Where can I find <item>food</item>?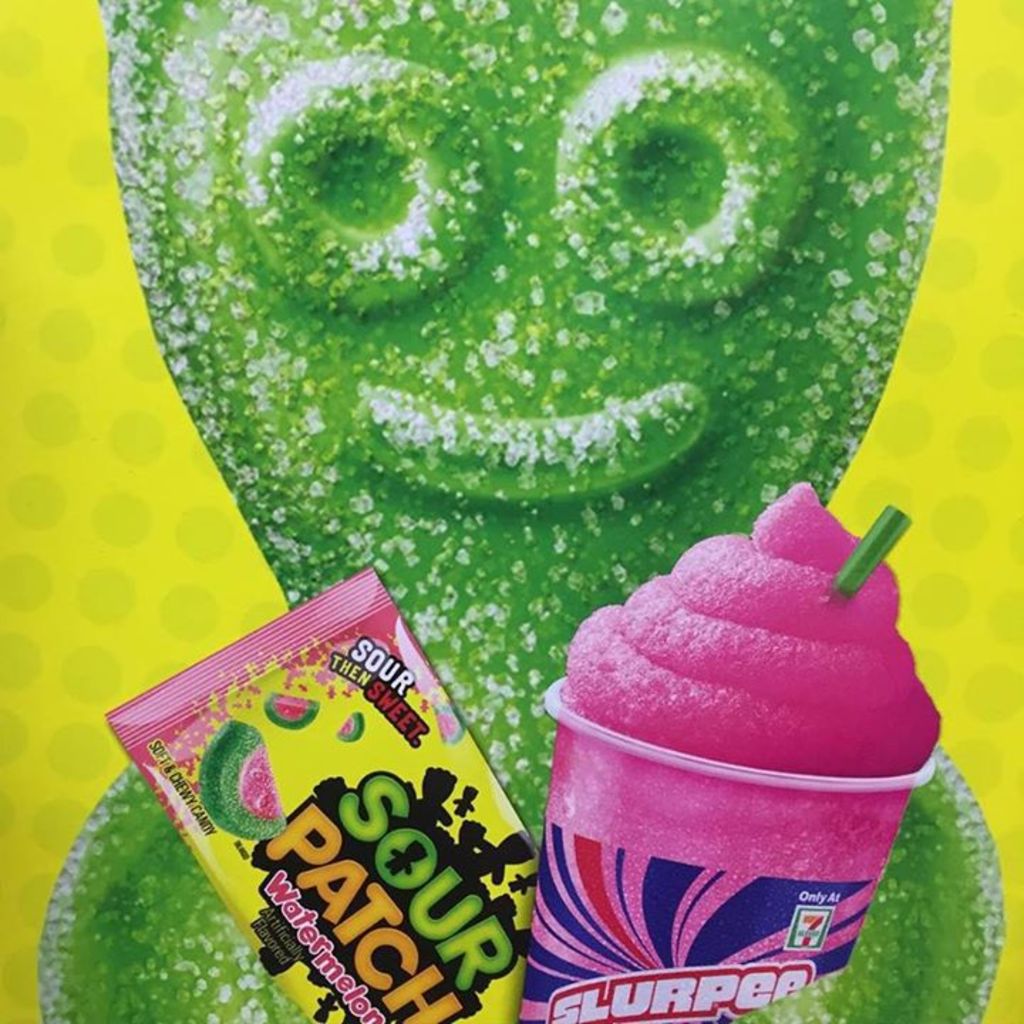
You can find it at detection(550, 486, 933, 872).
